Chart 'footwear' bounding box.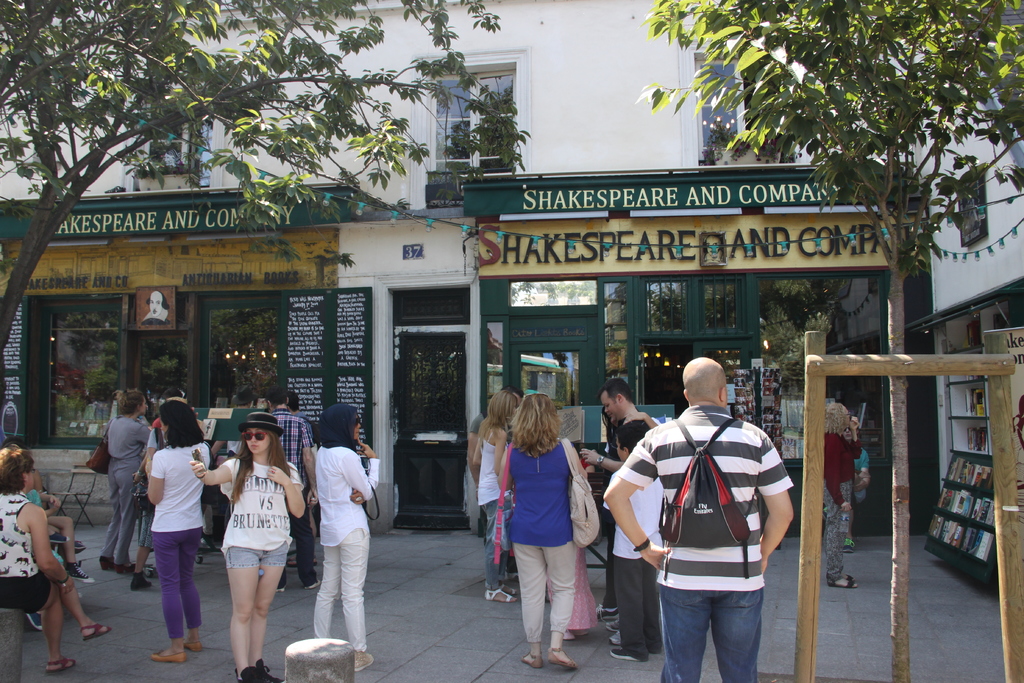
Charted: {"x1": 234, "y1": 667, "x2": 263, "y2": 682}.
